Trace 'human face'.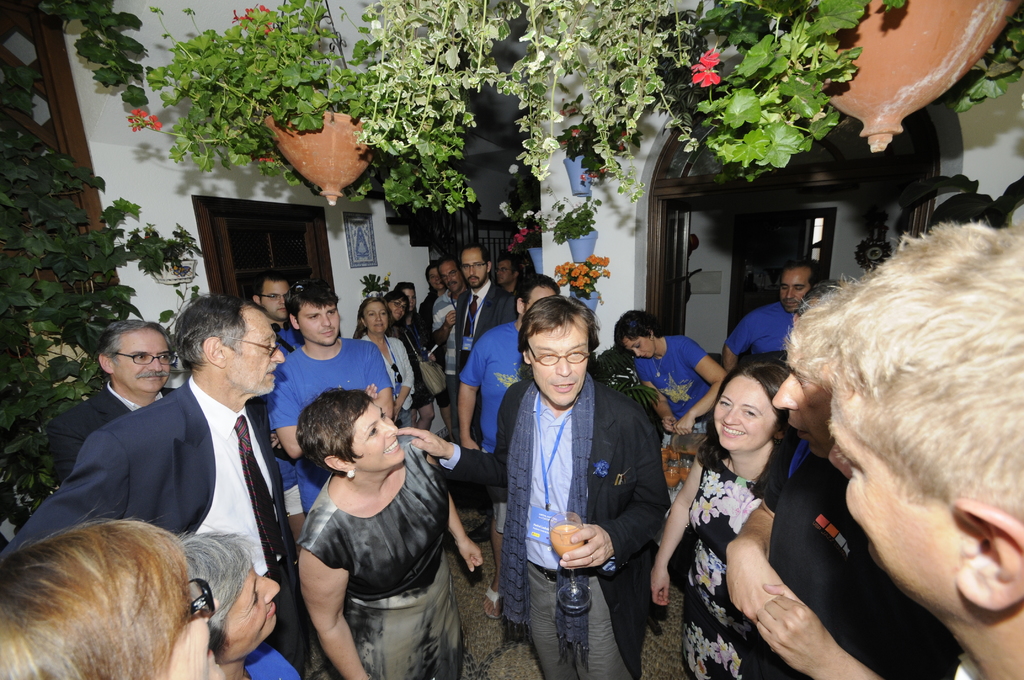
Traced to [356, 403, 405, 465].
